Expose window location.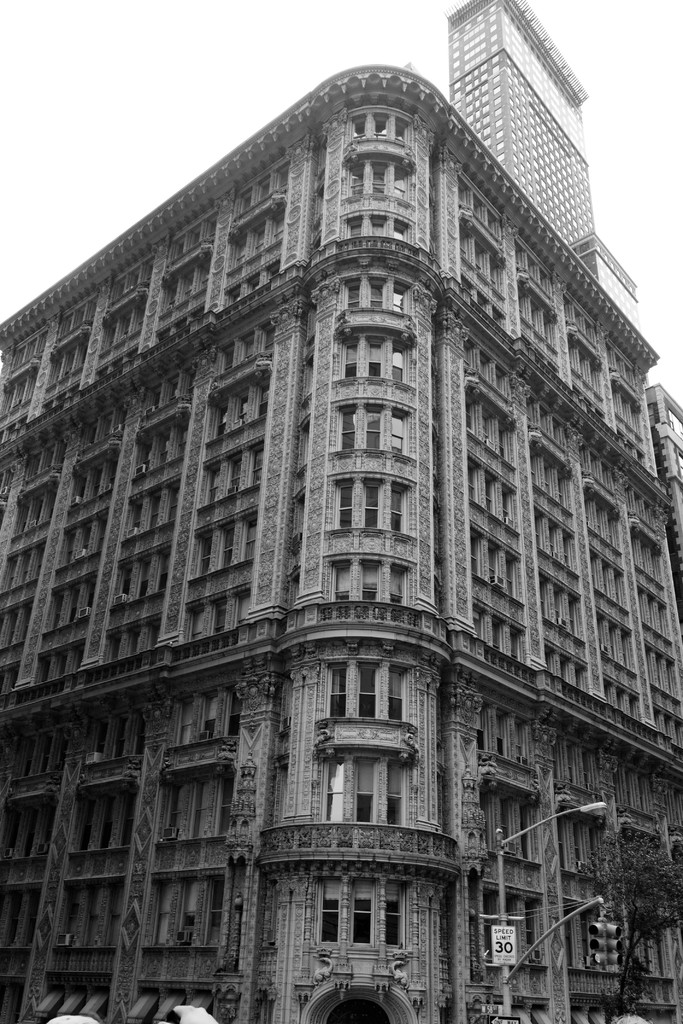
Exposed at rect(516, 232, 559, 316).
